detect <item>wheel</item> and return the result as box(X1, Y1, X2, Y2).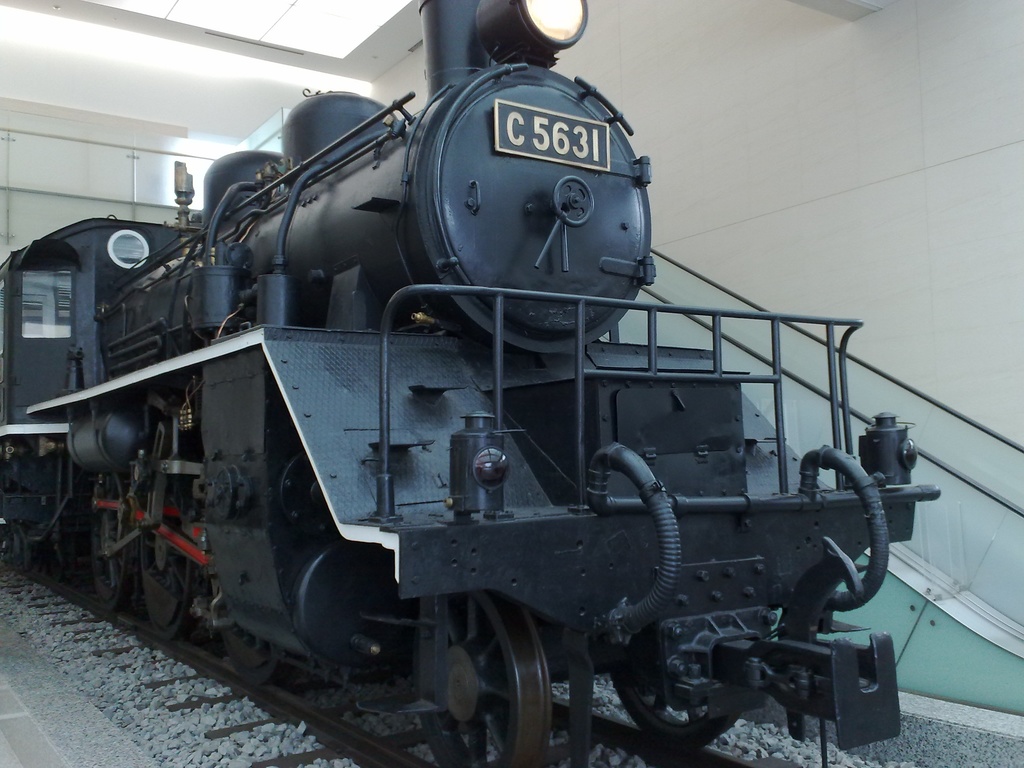
box(428, 616, 564, 750).
